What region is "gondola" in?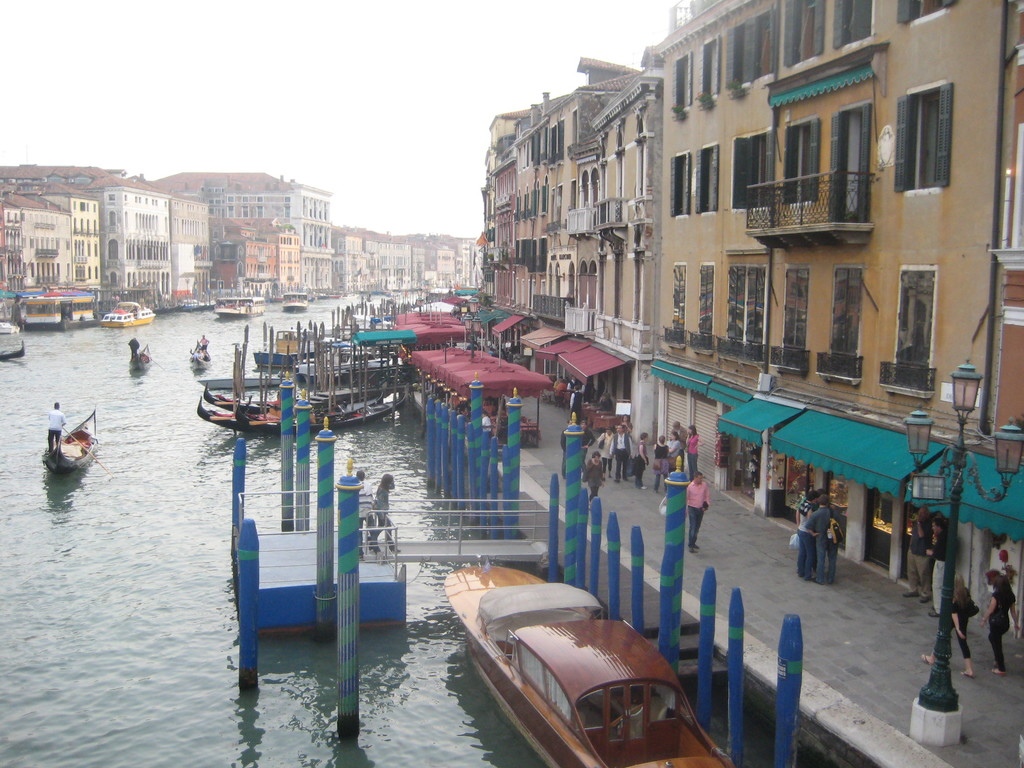
184,391,404,428.
